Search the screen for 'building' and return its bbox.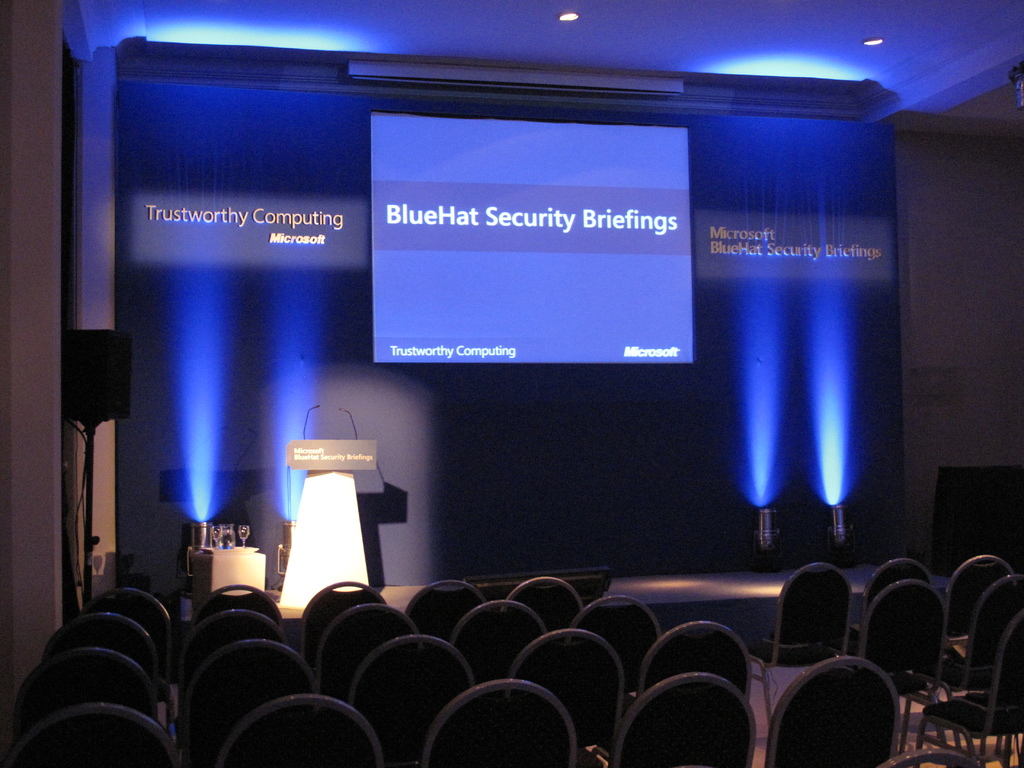
Found: x1=0 y1=0 x2=1023 y2=767.
